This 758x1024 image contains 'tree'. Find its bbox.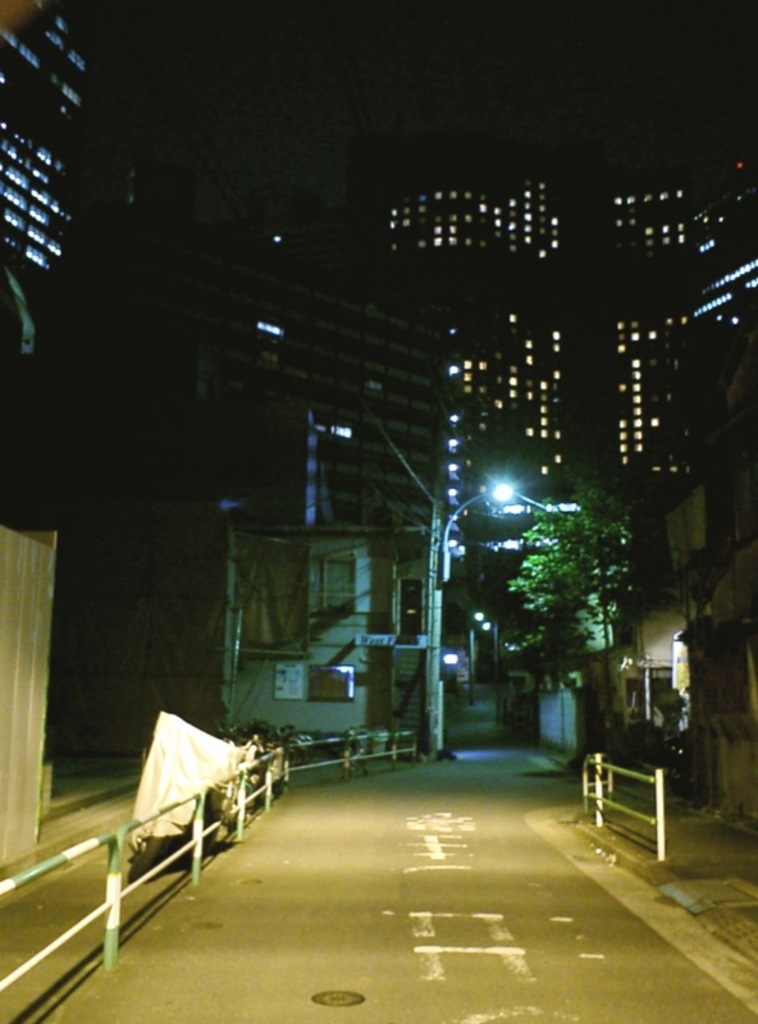
499,451,635,773.
